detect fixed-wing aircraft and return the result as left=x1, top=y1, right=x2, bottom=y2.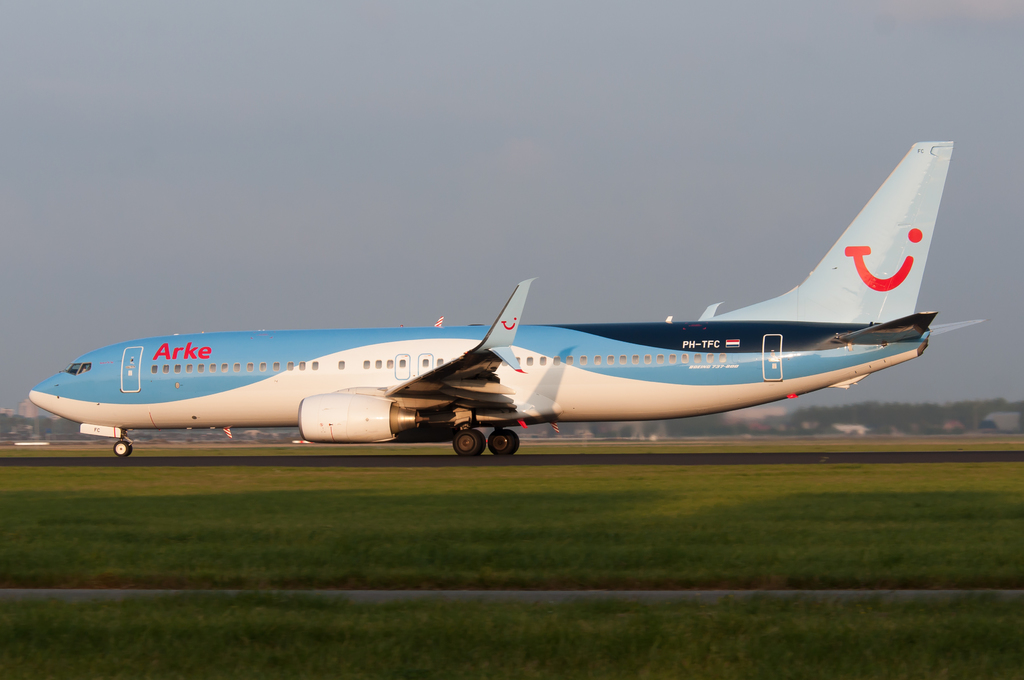
left=24, top=134, right=984, bottom=460.
